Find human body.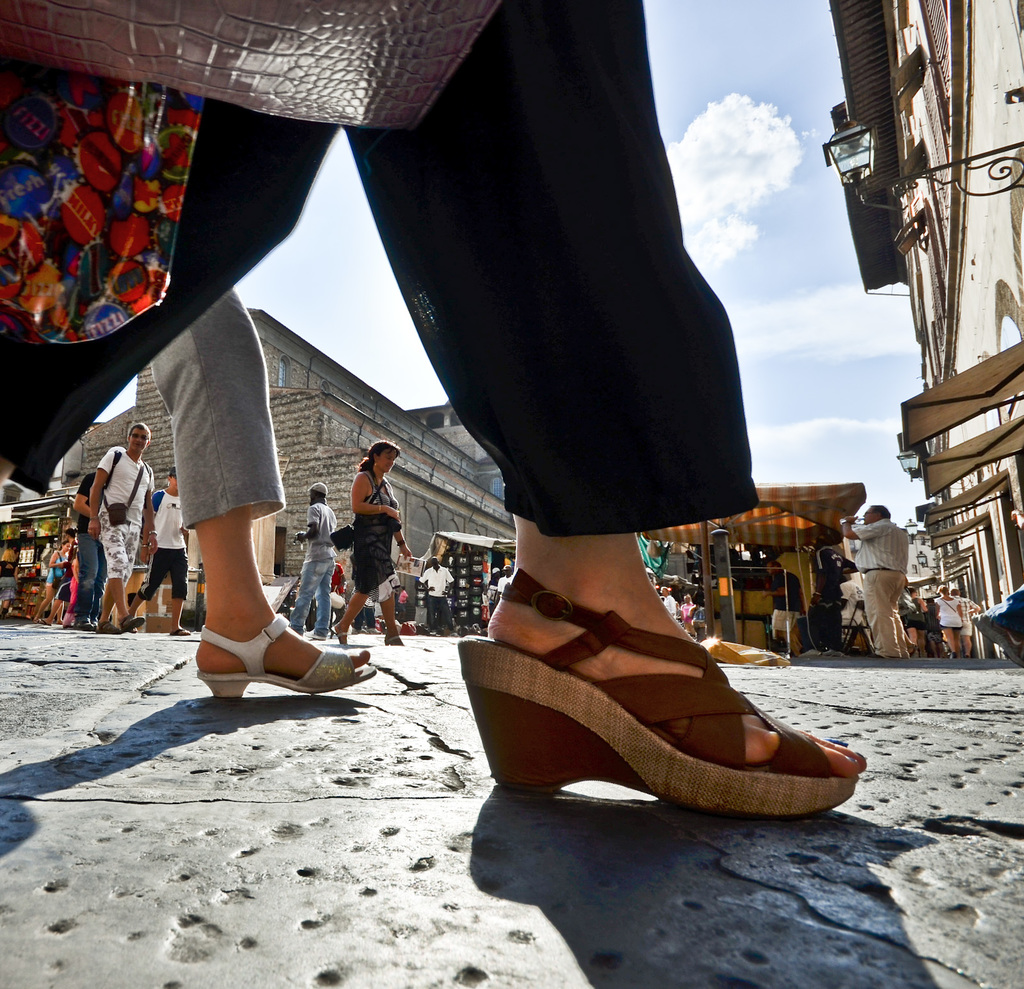
pyautogui.locateOnScreen(932, 591, 964, 657).
